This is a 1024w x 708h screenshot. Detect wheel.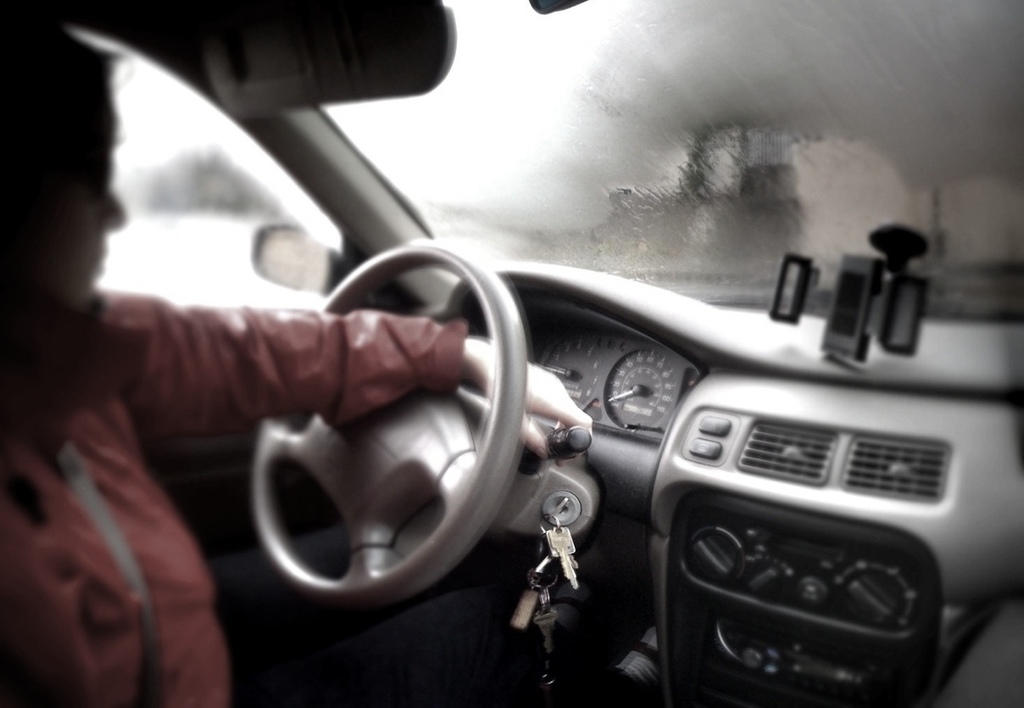
249:242:526:617.
